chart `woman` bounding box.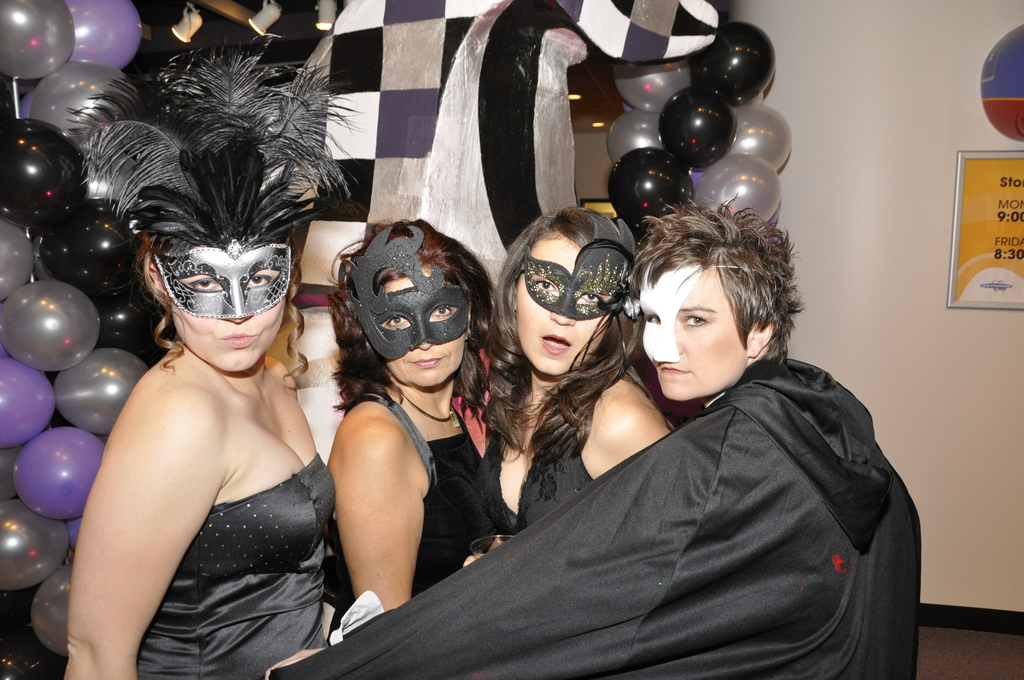
Charted: x1=474, y1=199, x2=682, y2=539.
